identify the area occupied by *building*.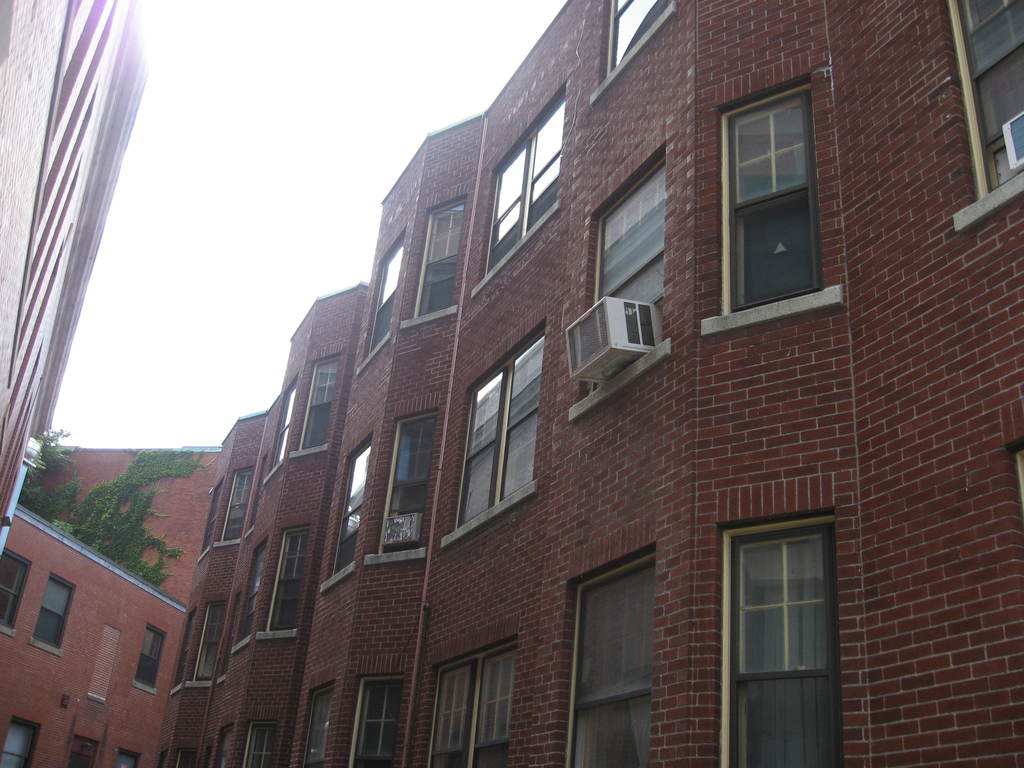
Area: crop(0, 54, 150, 549).
